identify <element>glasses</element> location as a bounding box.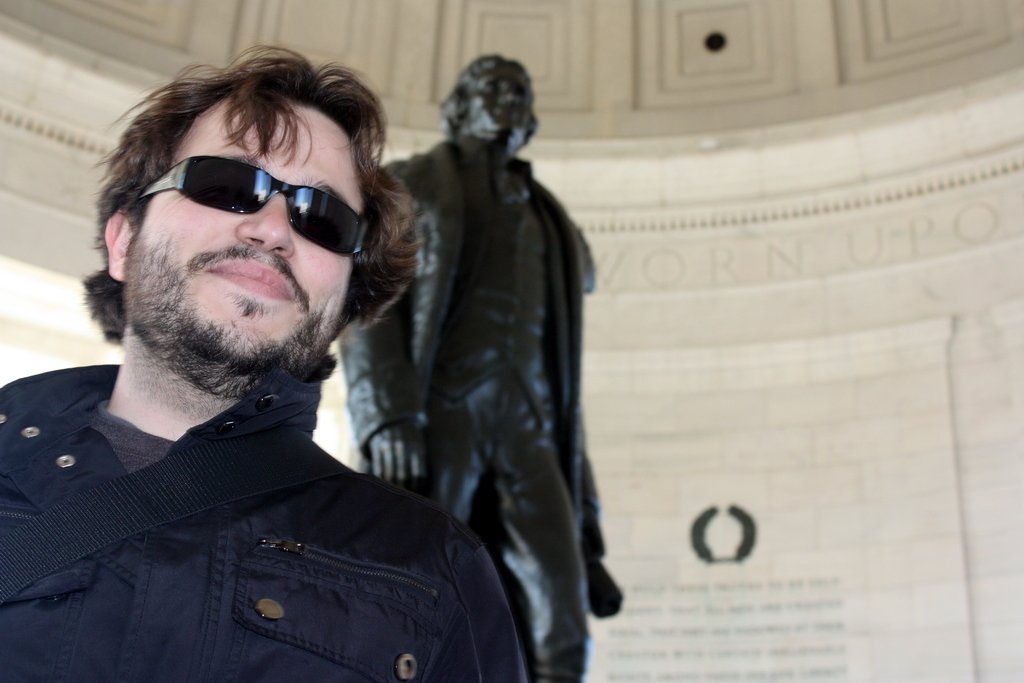
Rect(132, 158, 367, 261).
